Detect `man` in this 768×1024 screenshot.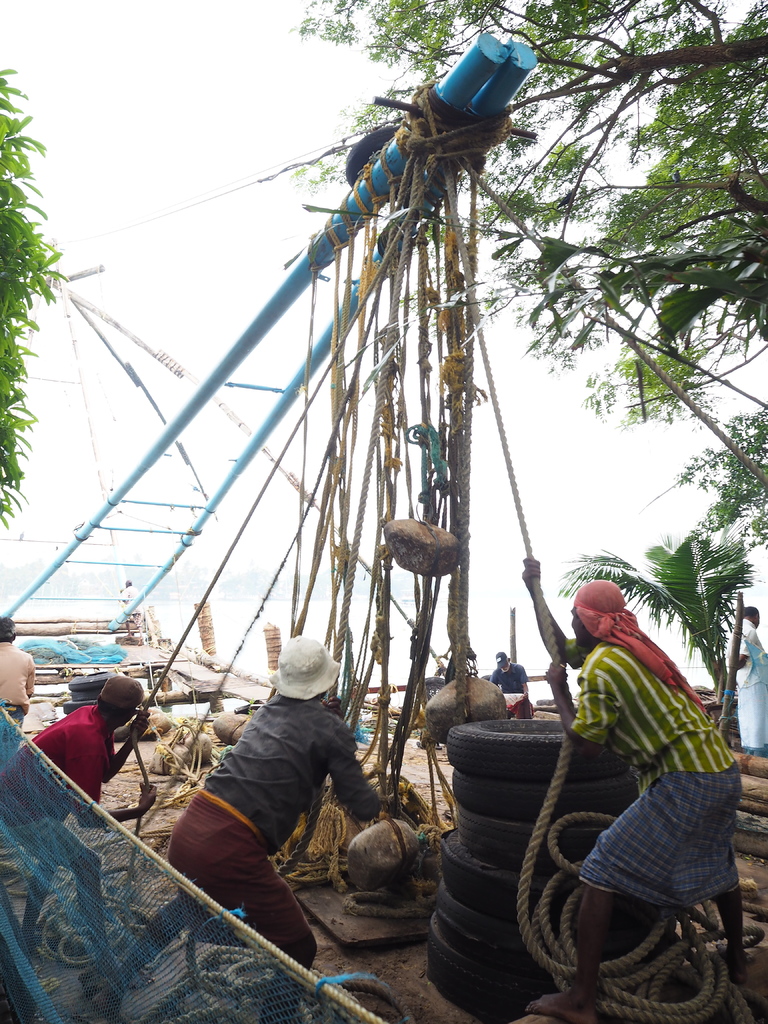
Detection: select_region(721, 603, 767, 760).
